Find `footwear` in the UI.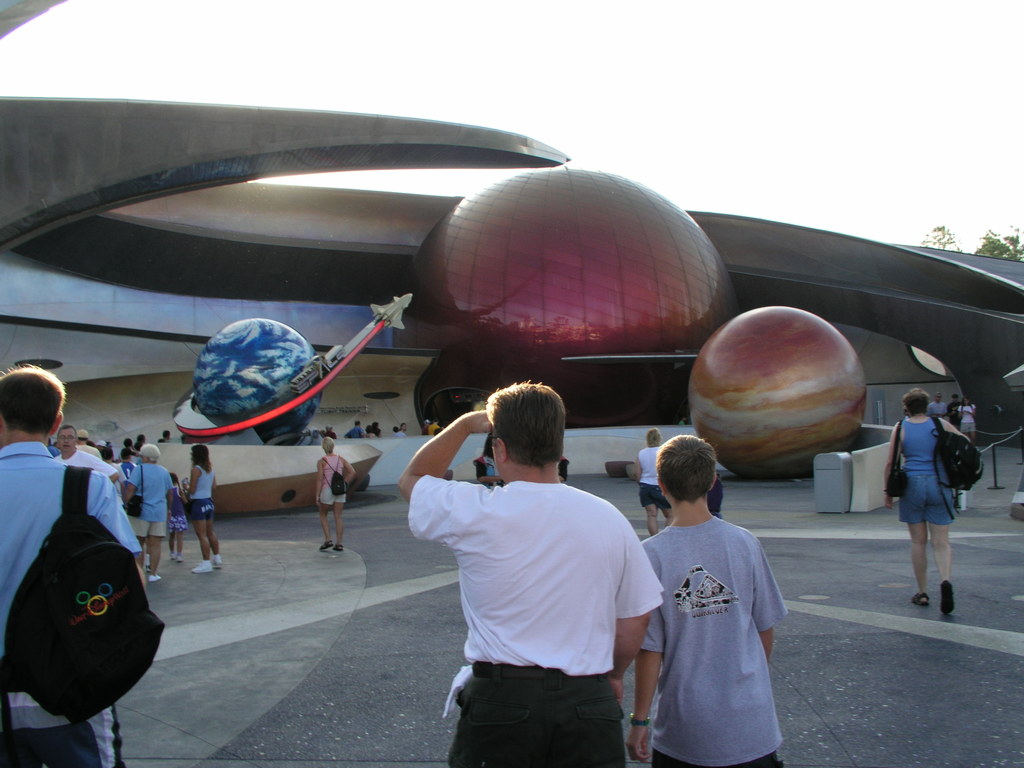
UI element at left=212, top=553, right=226, bottom=570.
